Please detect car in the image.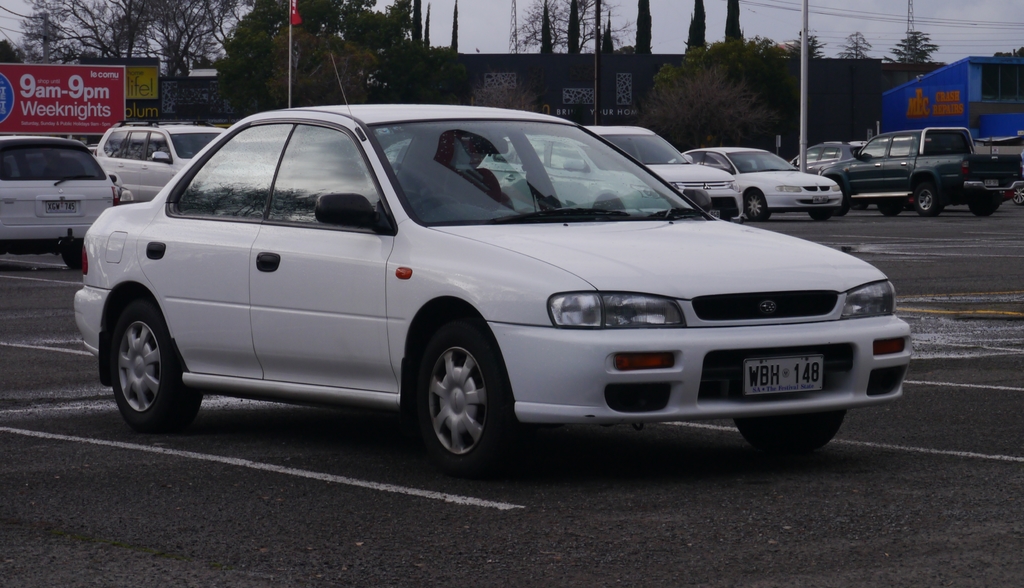
(0,127,123,252).
